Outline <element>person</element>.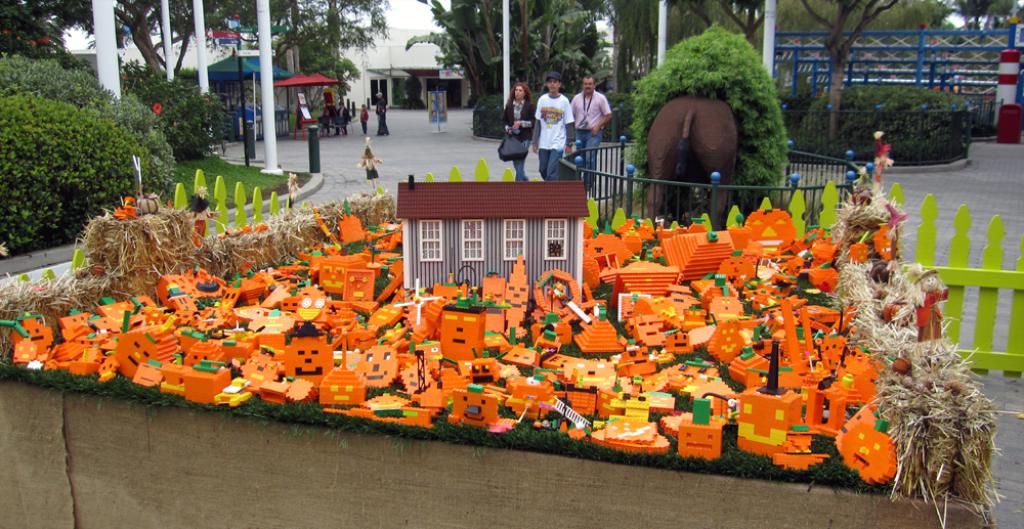
Outline: bbox=(321, 98, 335, 137).
